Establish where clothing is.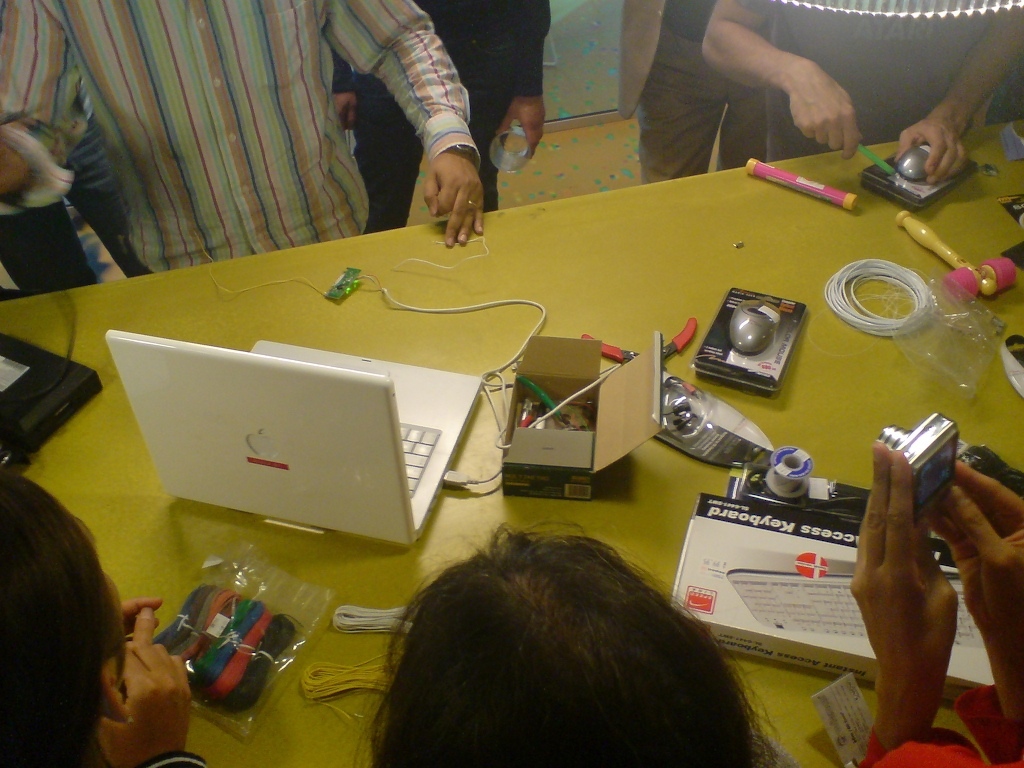
Established at {"x1": 0, "y1": 0, "x2": 480, "y2": 273}.
